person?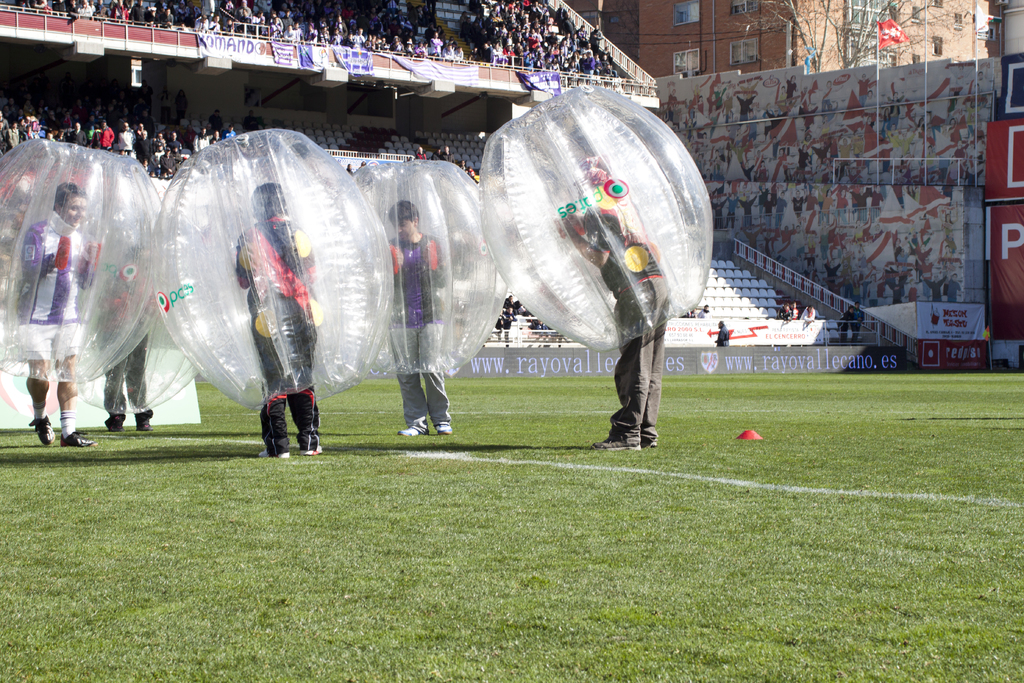
758,101,777,138
